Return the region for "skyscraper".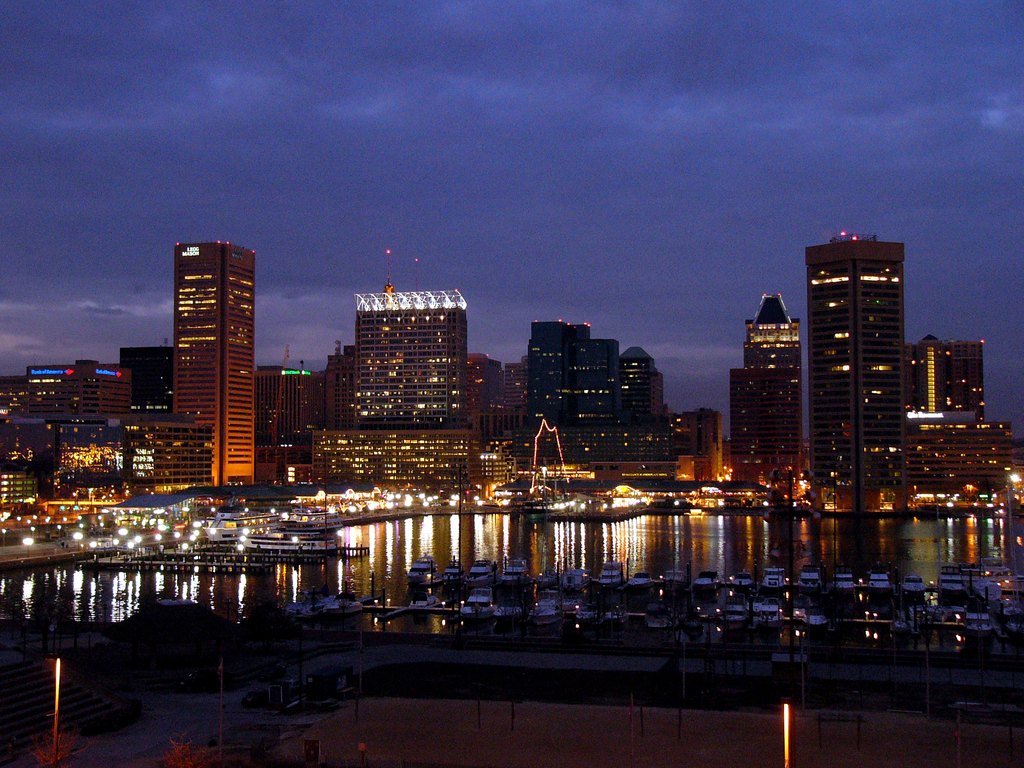
(620, 343, 662, 425).
